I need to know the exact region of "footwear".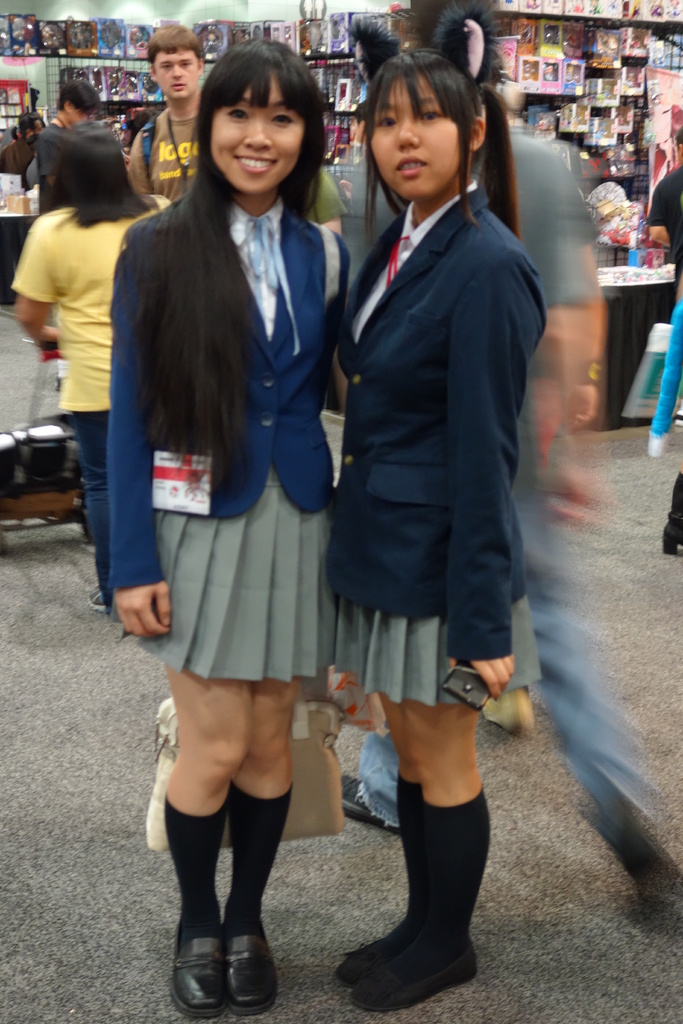
Region: [163,918,226,1020].
